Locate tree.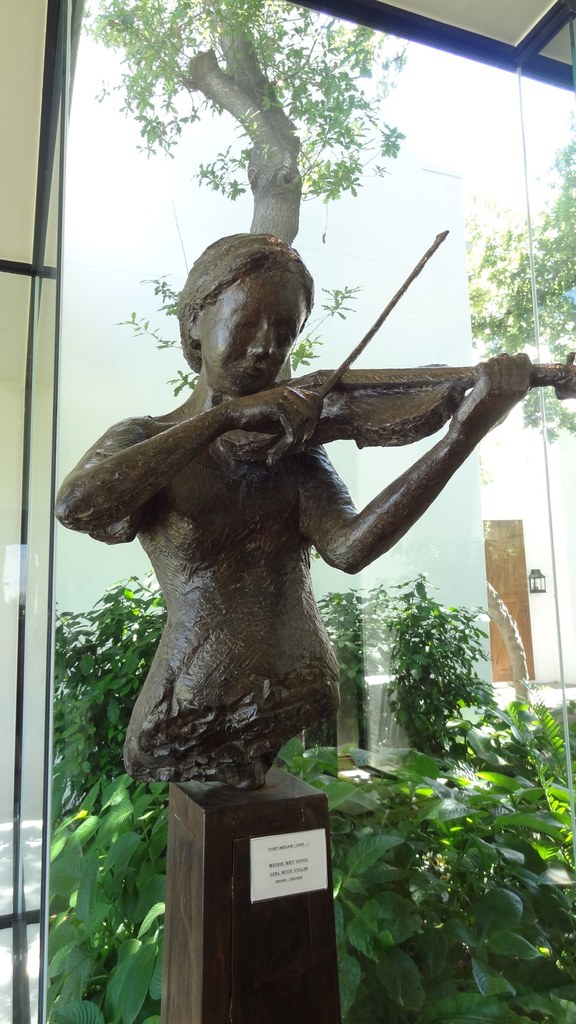
Bounding box: select_region(87, 0, 408, 387).
